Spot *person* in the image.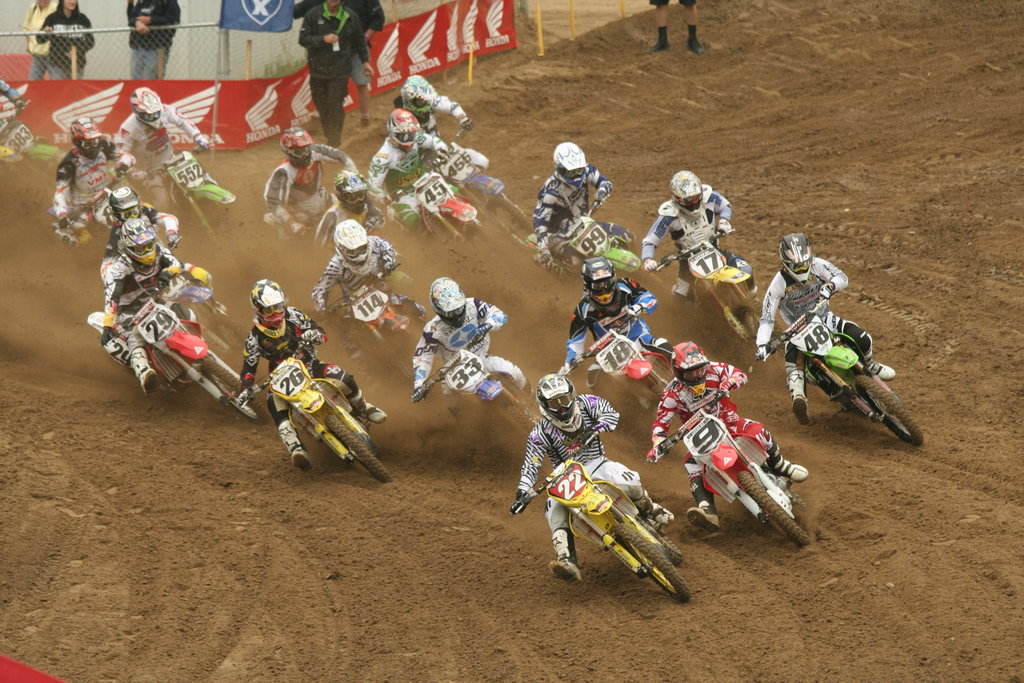
*person* found at Rect(534, 142, 636, 279).
